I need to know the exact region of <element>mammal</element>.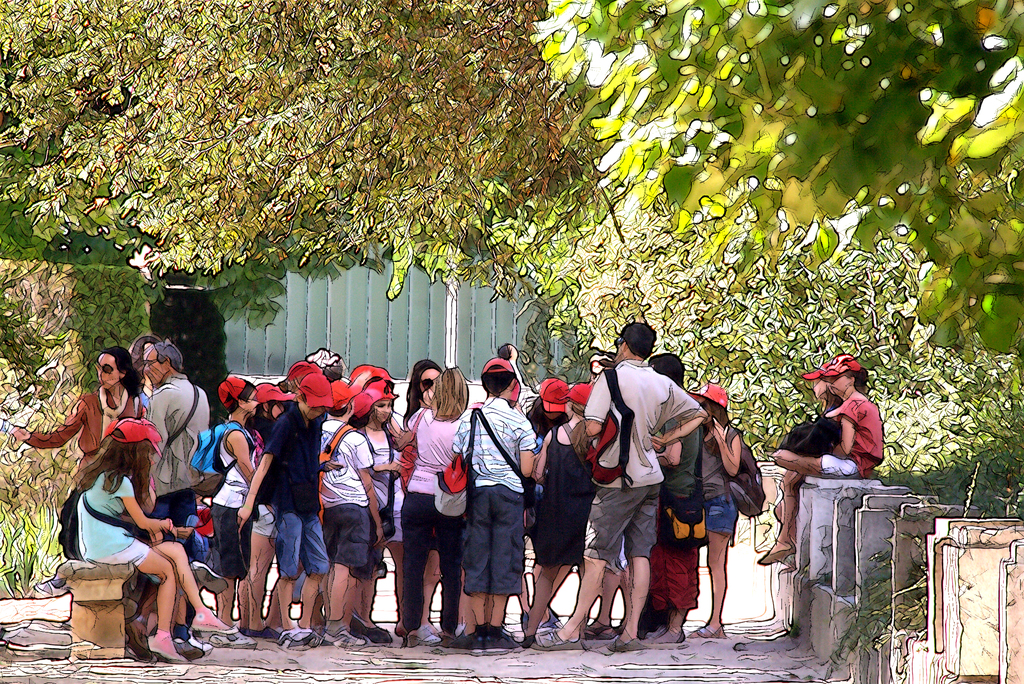
Region: bbox=(248, 382, 292, 649).
